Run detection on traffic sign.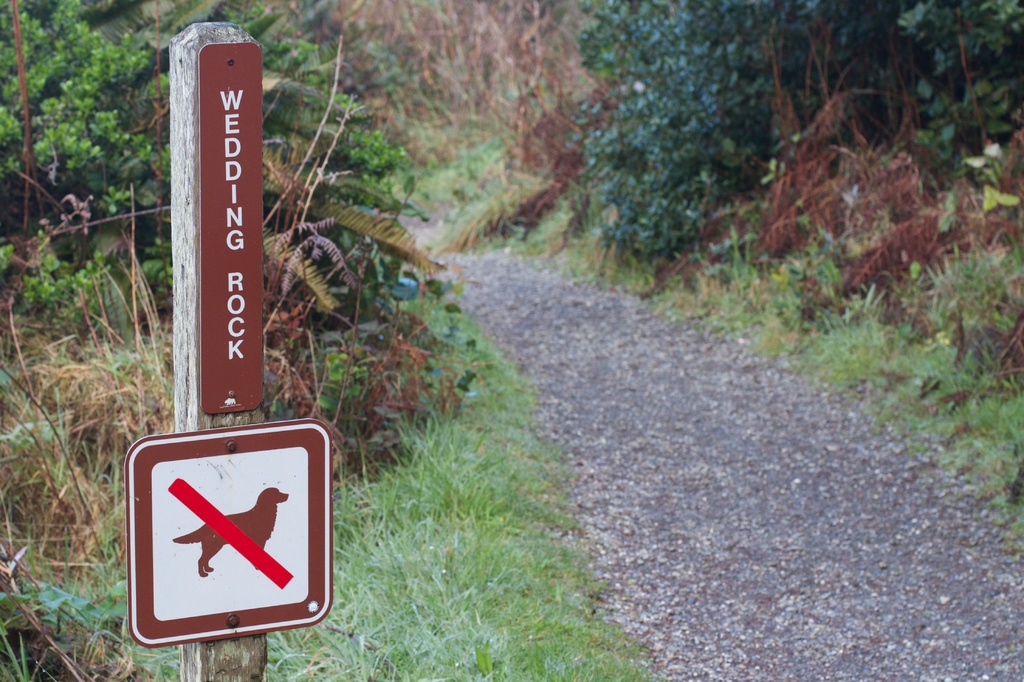
Result: box=[133, 409, 337, 645].
